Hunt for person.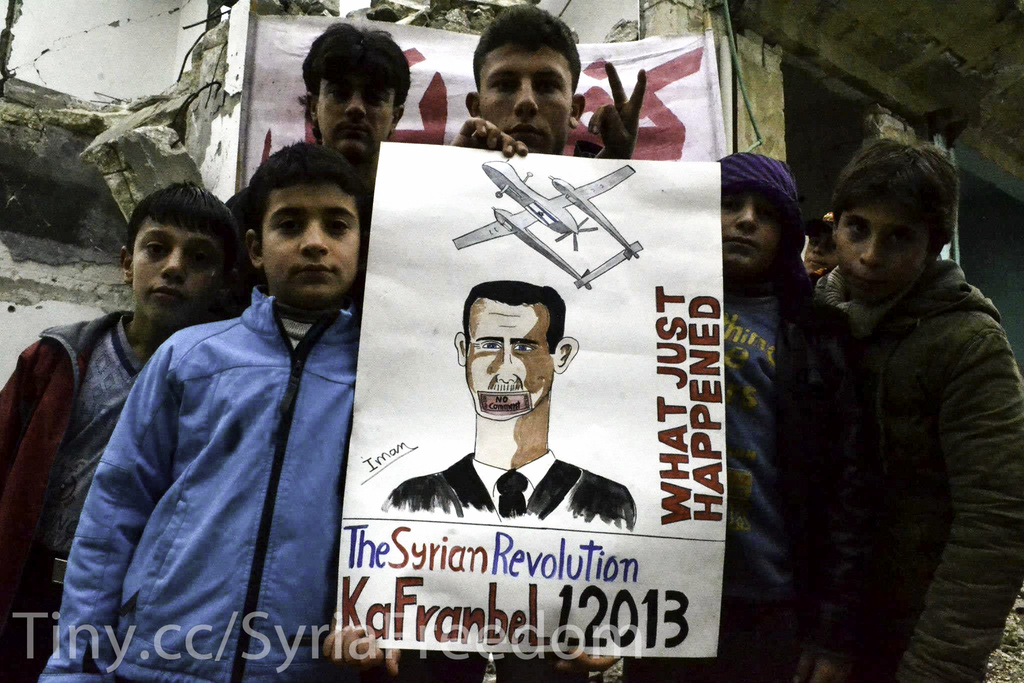
Hunted down at 813, 137, 1023, 682.
